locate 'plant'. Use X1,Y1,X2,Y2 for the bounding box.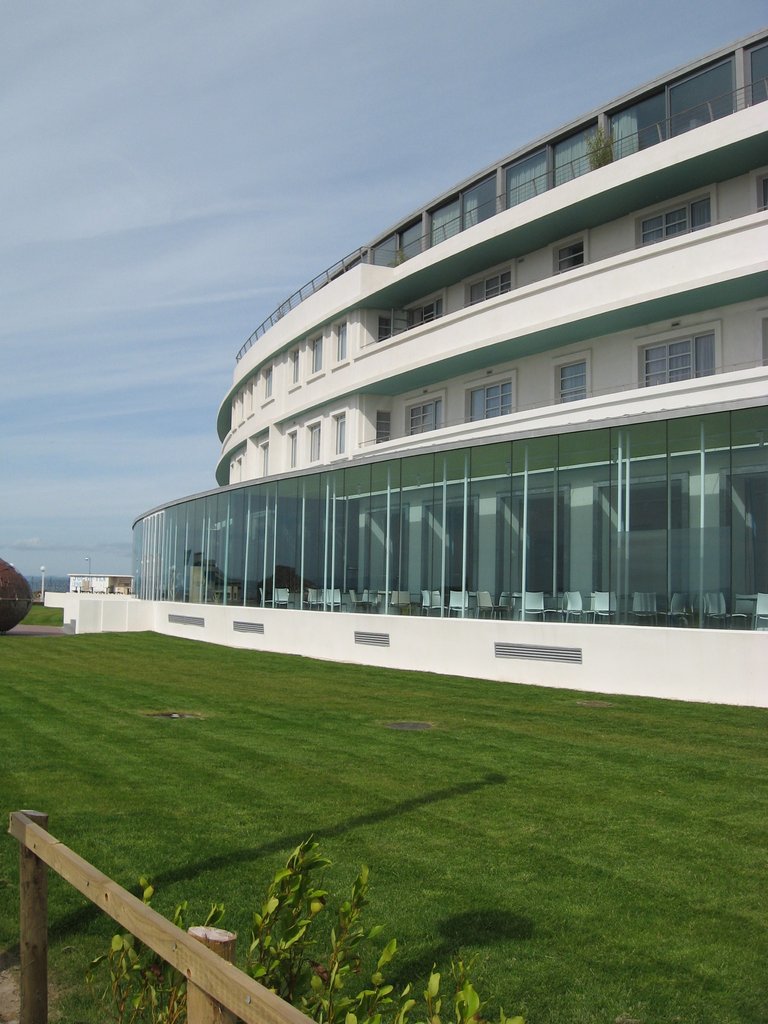
226,831,352,1008.
